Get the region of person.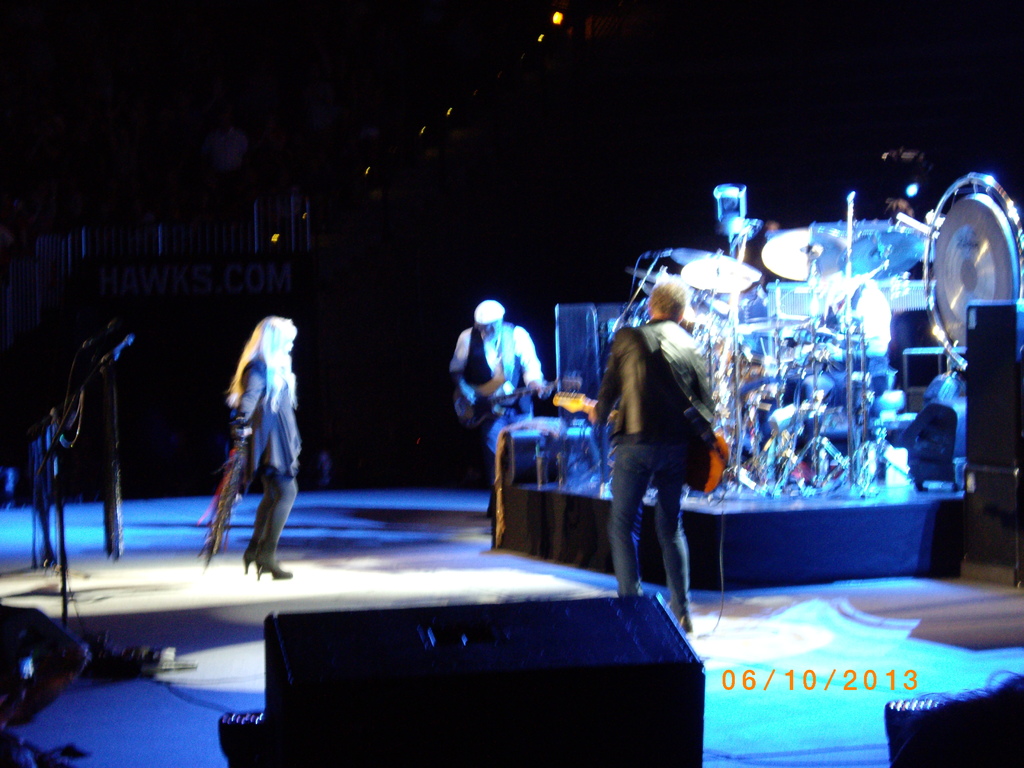
[x1=587, y1=282, x2=708, y2=631].
